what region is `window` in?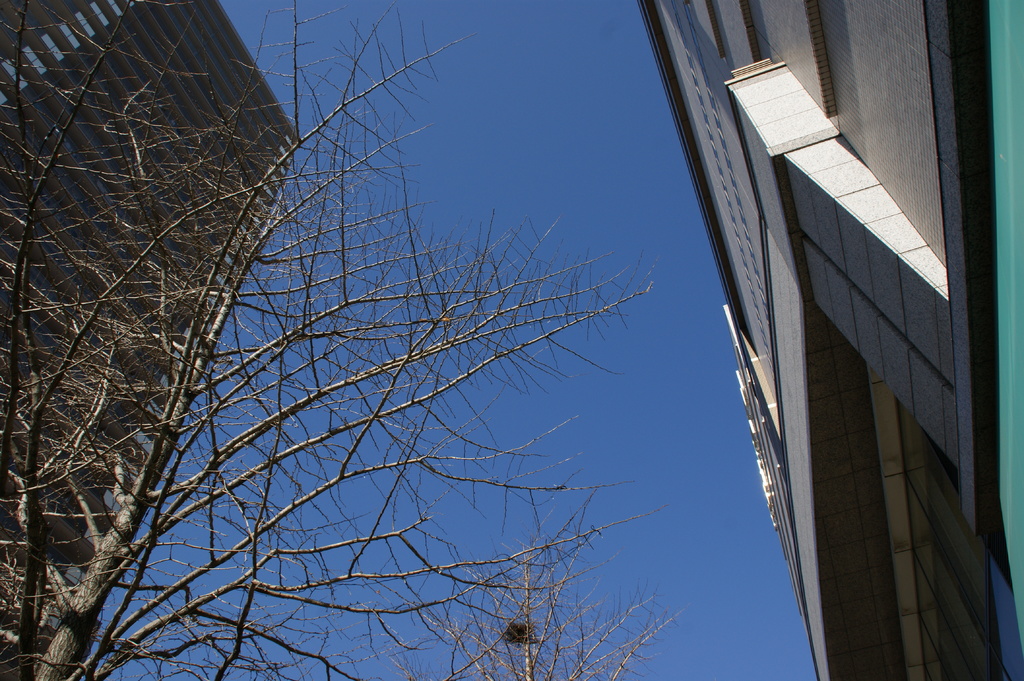
Rect(985, 557, 1023, 680).
